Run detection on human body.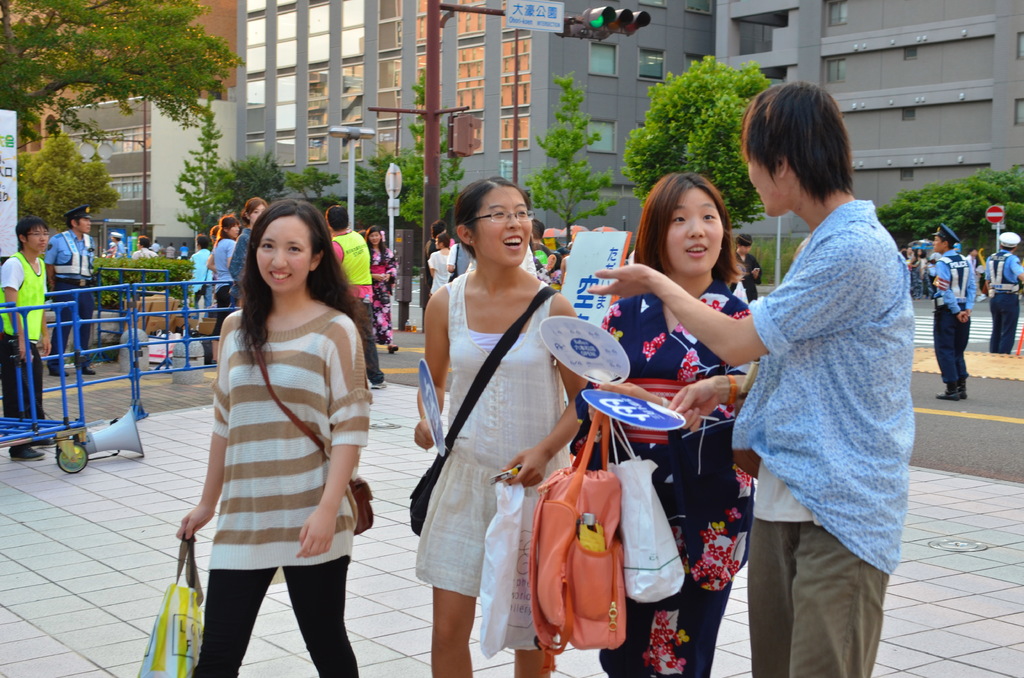
Result: 45:202:97:374.
